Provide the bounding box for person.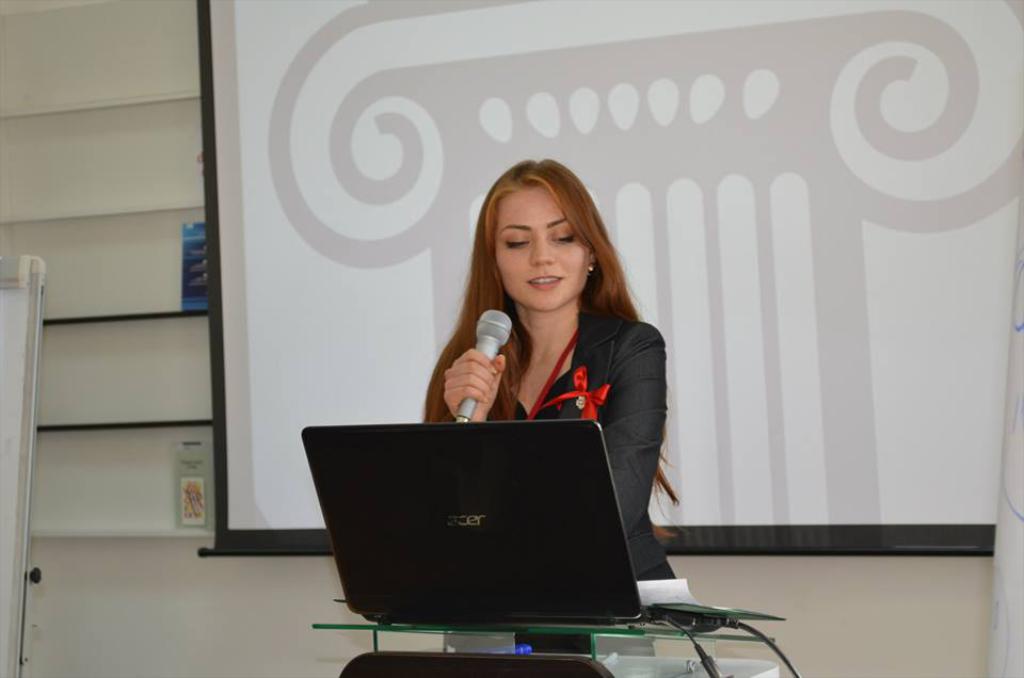
[416, 174, 672, 677].
